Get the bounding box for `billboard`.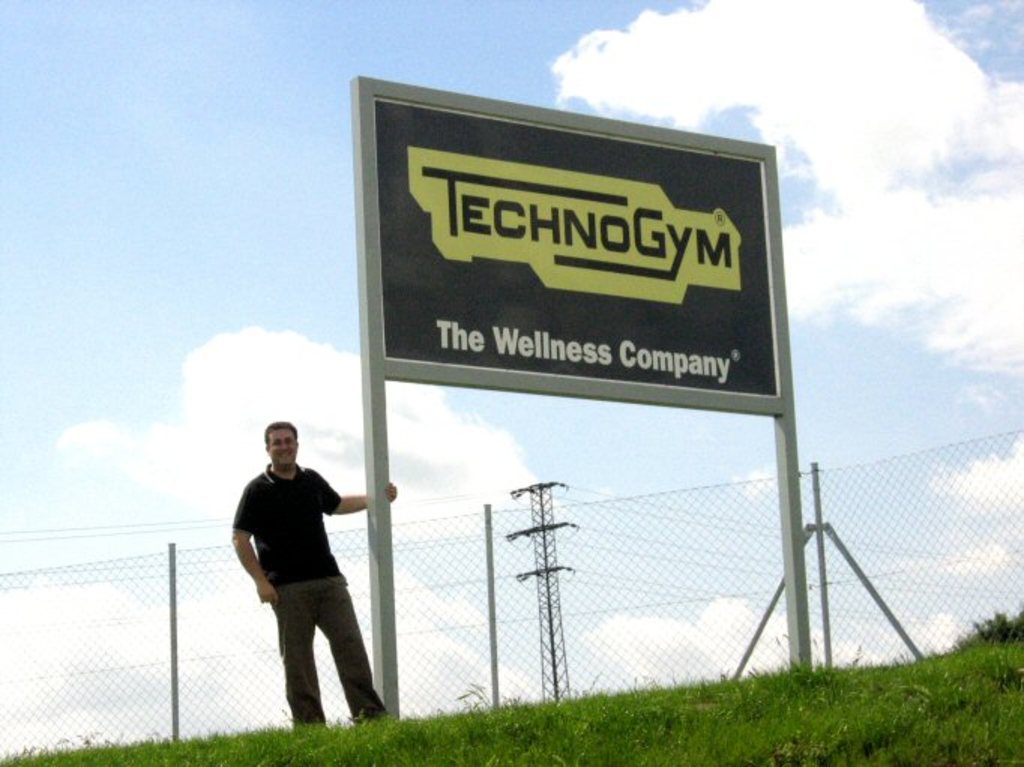
(x1=386, y1=119, x2=773, y2=386).
